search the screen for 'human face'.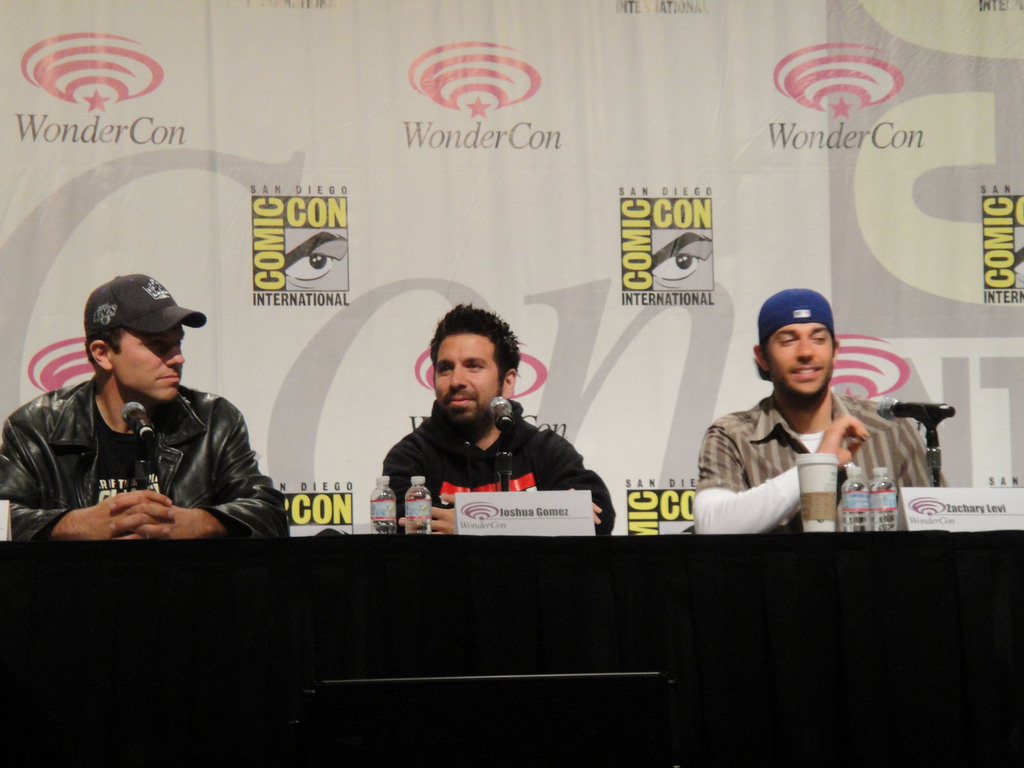
Found at bbox(104, 328, 190, 409).
